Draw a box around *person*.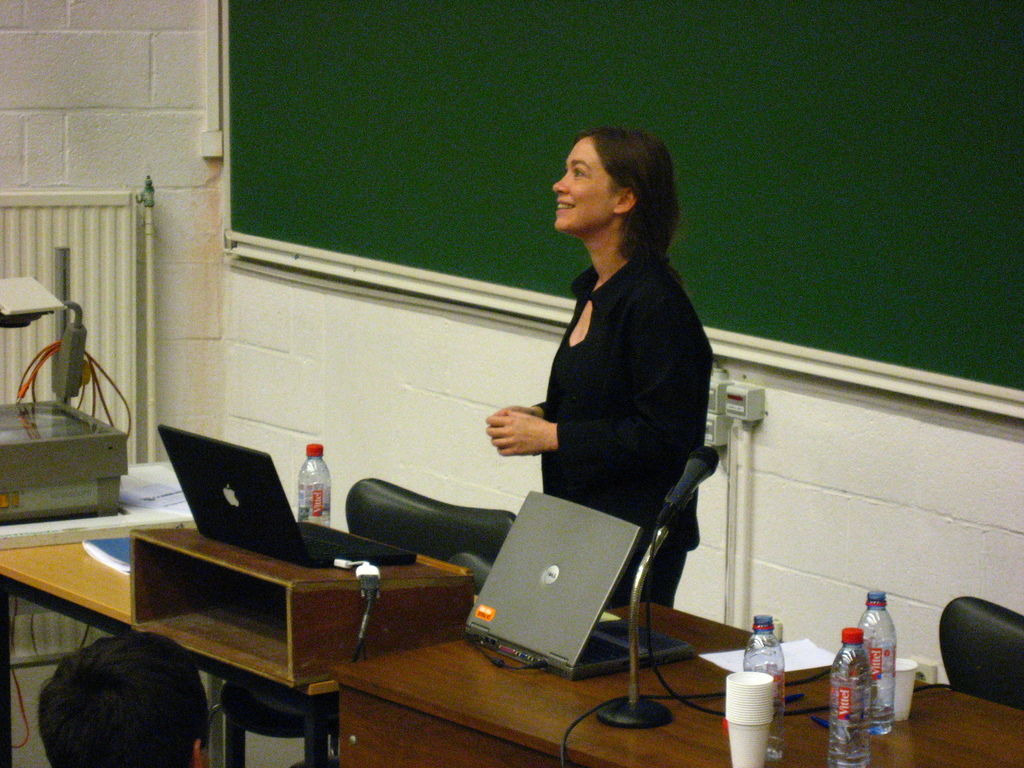
(36, 632, 212, 767).
